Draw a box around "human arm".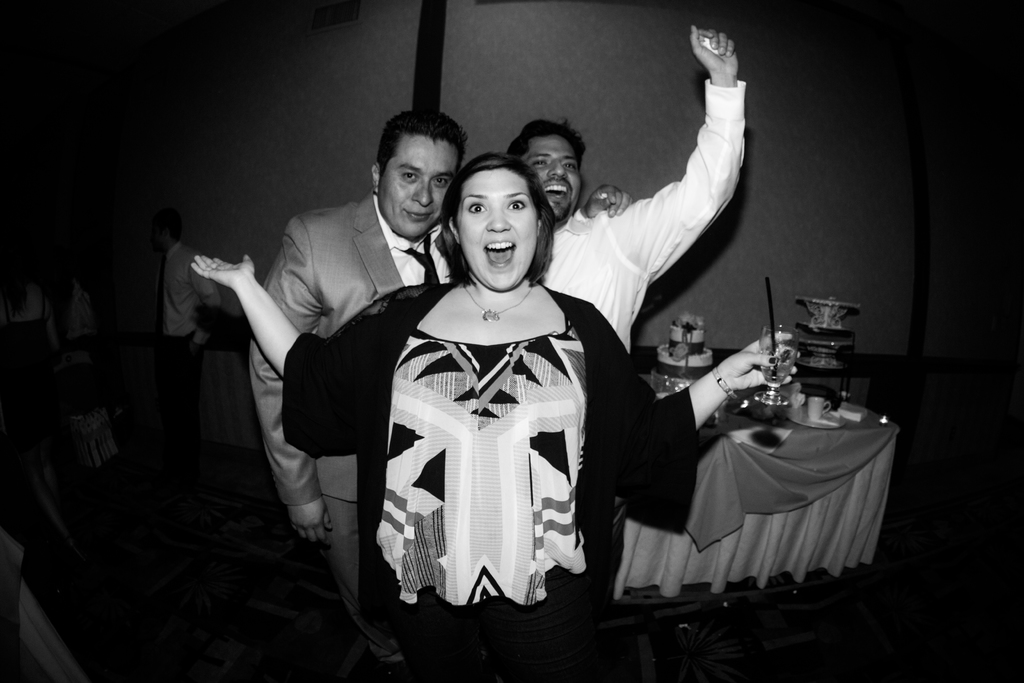
{"left": 591, "top": 303, "right": 804, "bottom": 536}.
